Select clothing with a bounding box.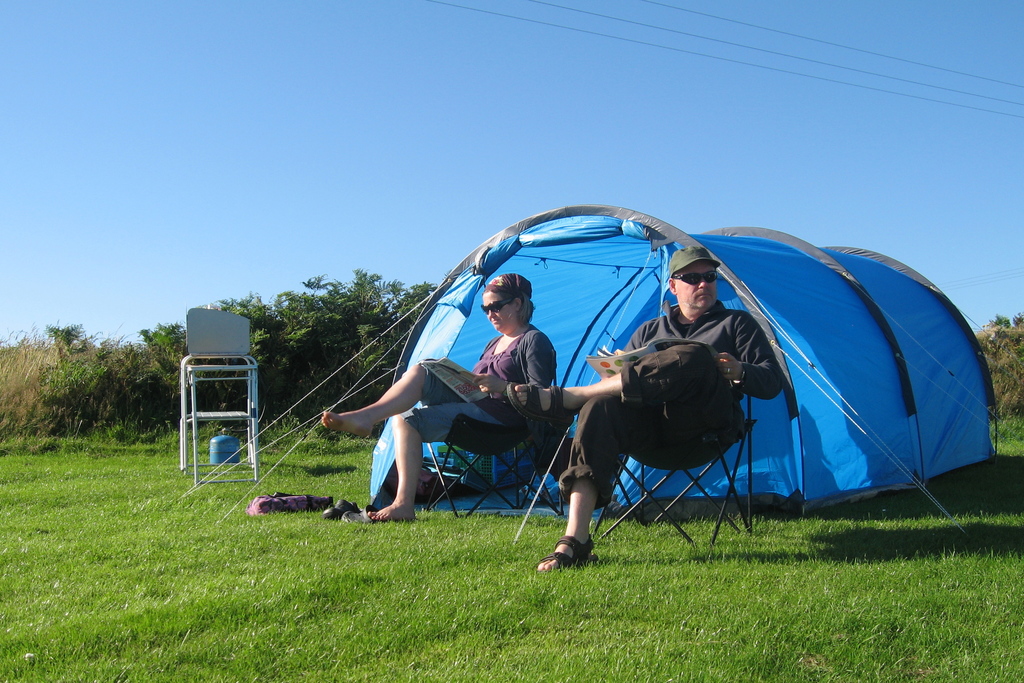
{"left": 400, "top": 313, "right": 552, "bottom": 440}.
